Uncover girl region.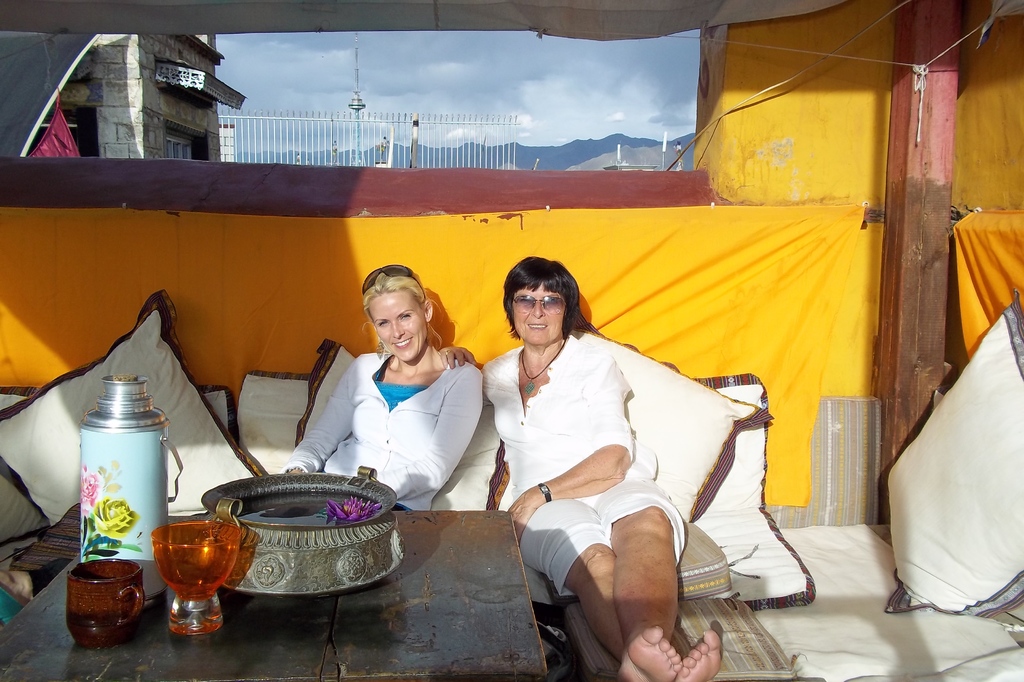
Uncovered: bbox(280, 265, 502, 530).
